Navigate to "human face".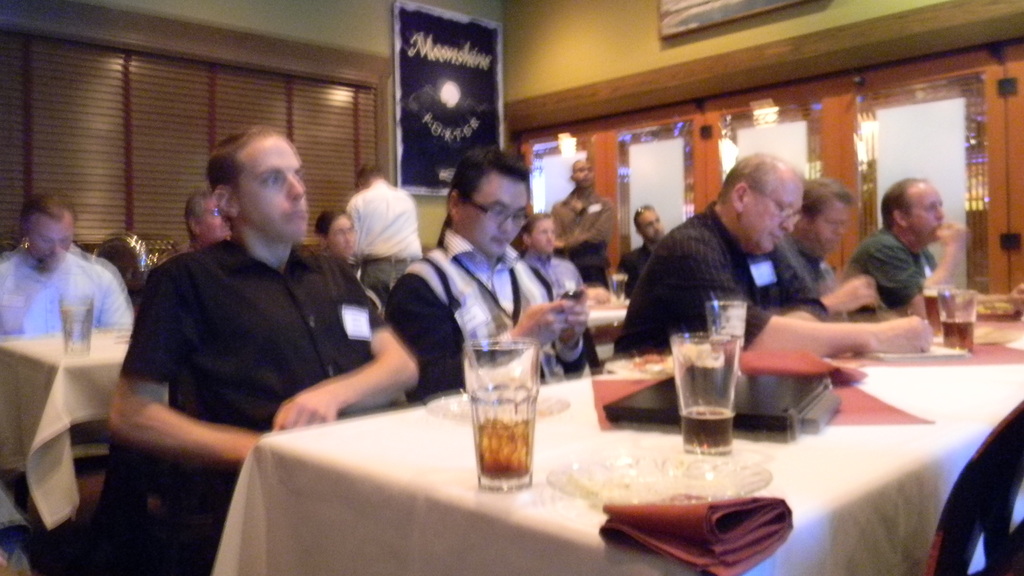
Navigation target: [x1=529, y1=217, x2=555, y2=253].
